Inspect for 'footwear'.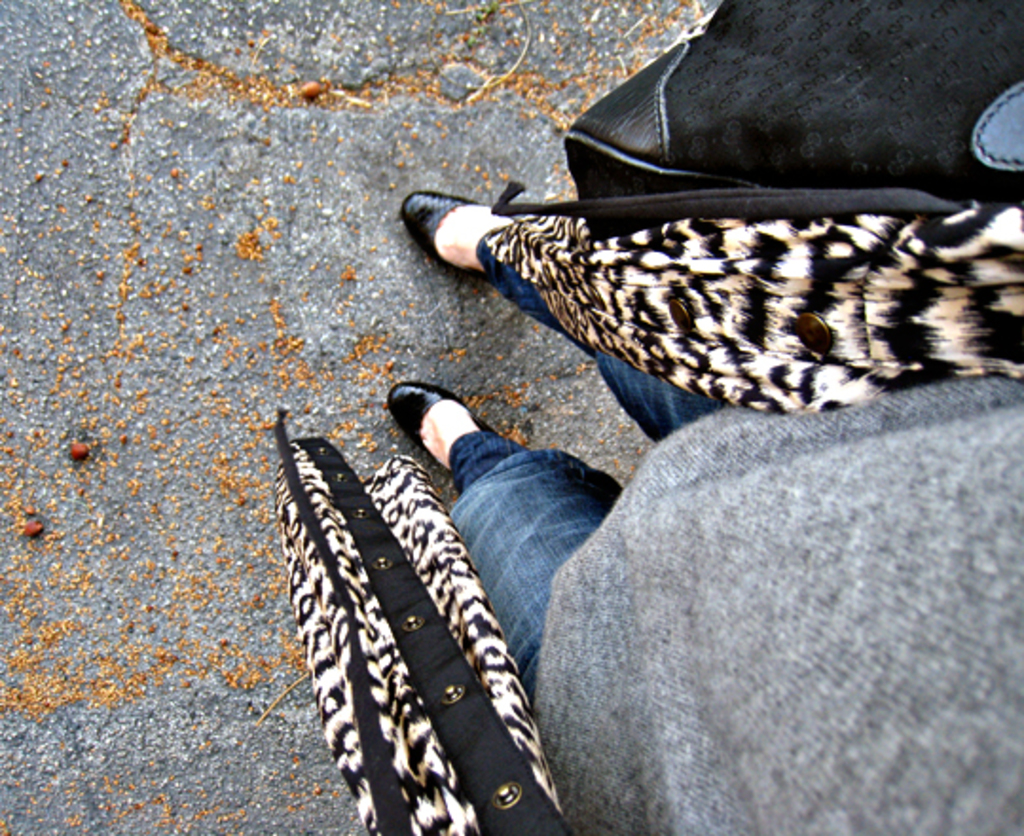
Inspection: Rect(383, 383, 504, 487).
